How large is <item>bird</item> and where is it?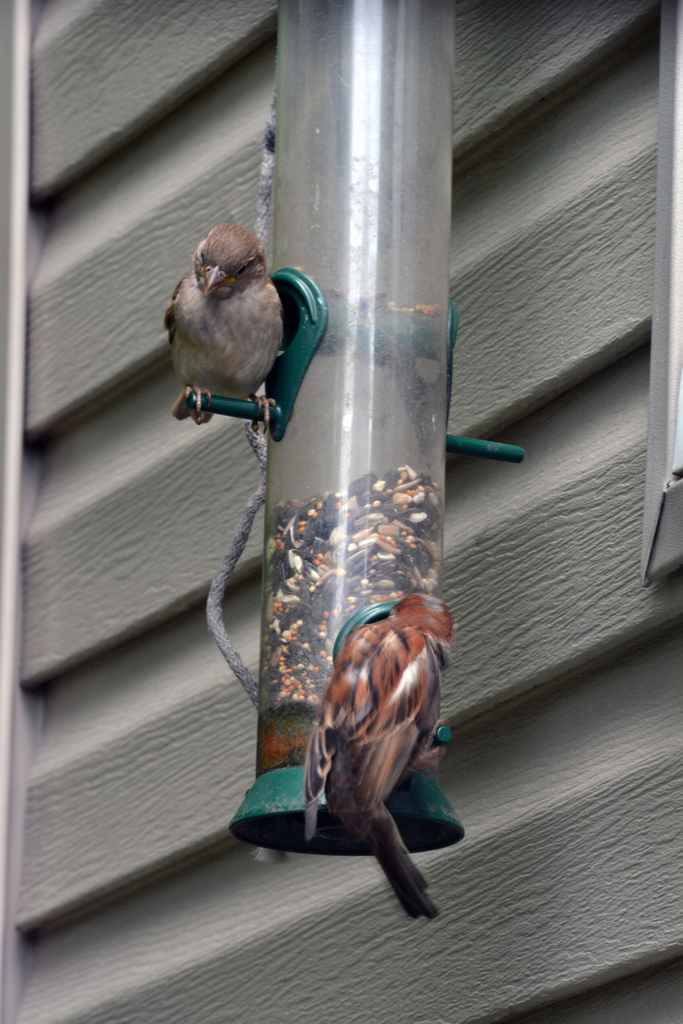
Bounding box: region(165, 226, 310, 429).
